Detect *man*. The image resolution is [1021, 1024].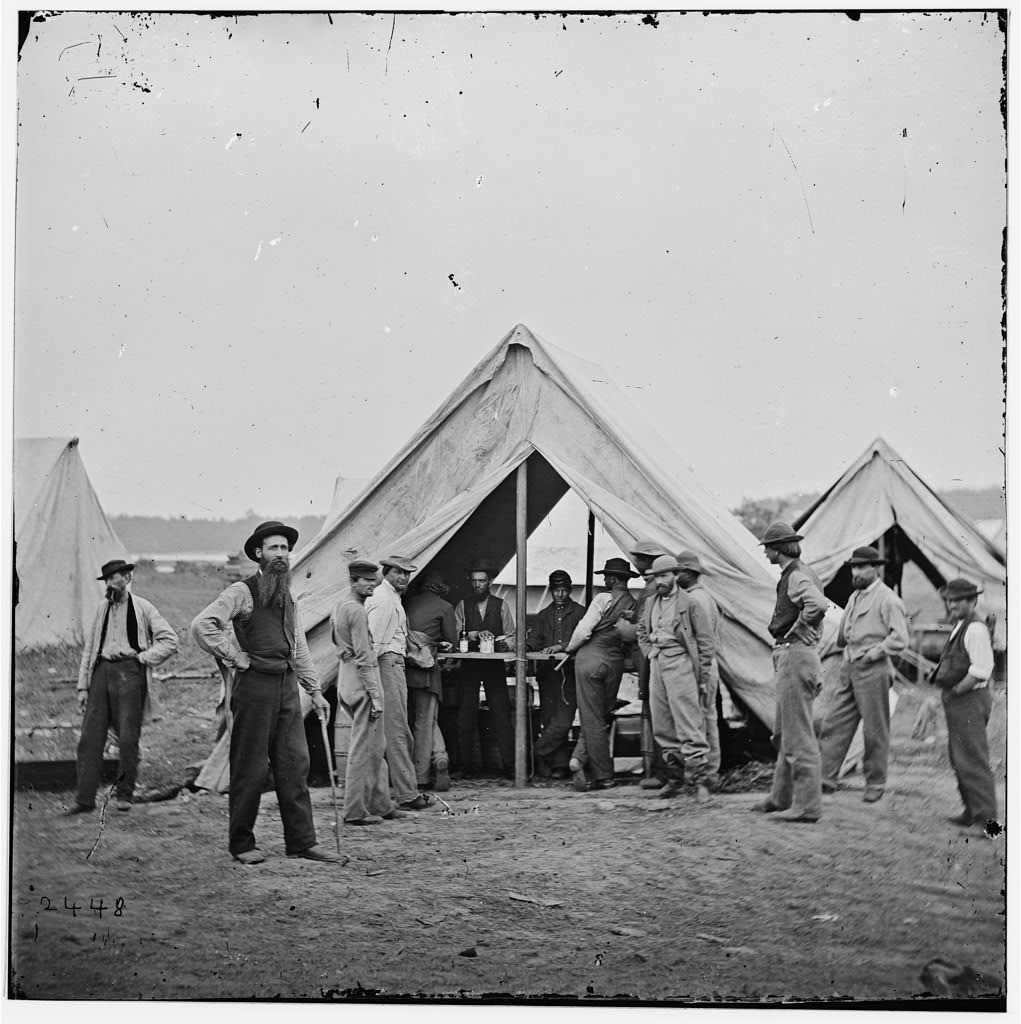
x1=366, y1=550, x2=426, y2=802.
